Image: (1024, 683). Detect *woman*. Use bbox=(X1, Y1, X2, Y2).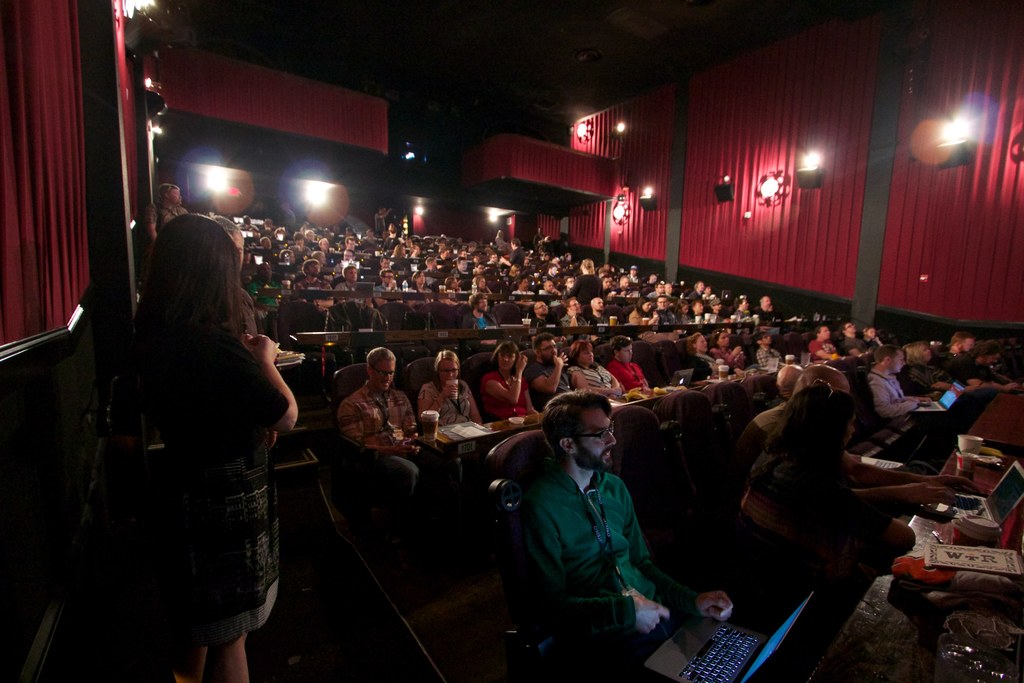
bbox=(468, 276, 495, 313).
